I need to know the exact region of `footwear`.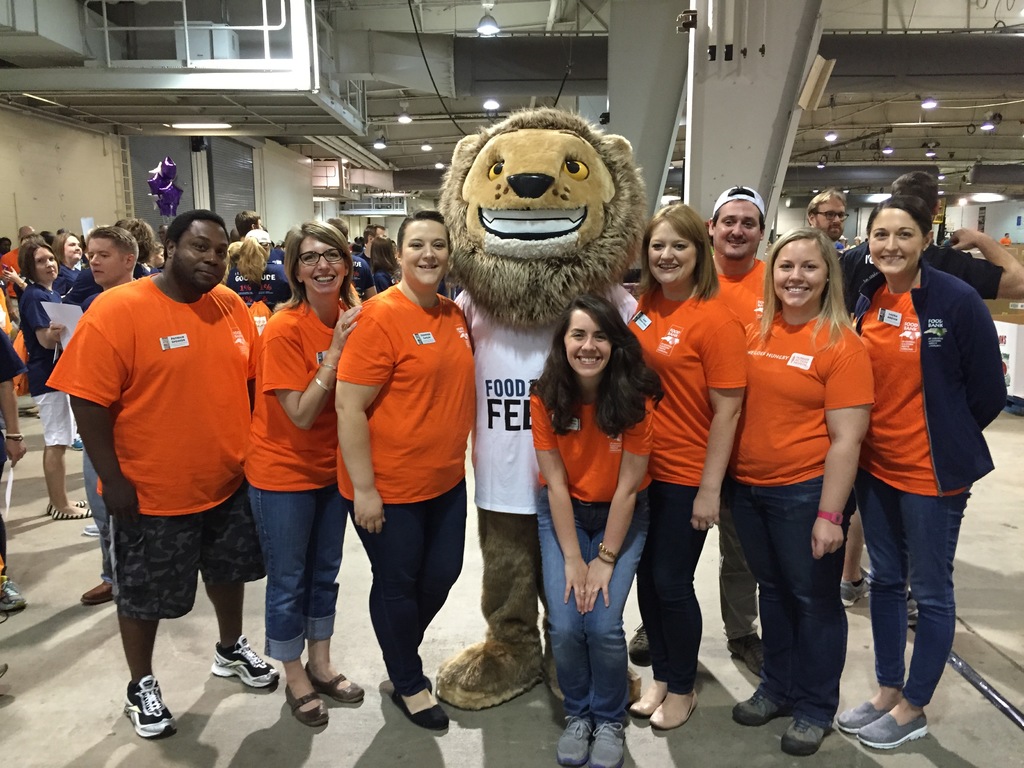
Region: [x1=54, y1=508, x2=94, y2=517].
